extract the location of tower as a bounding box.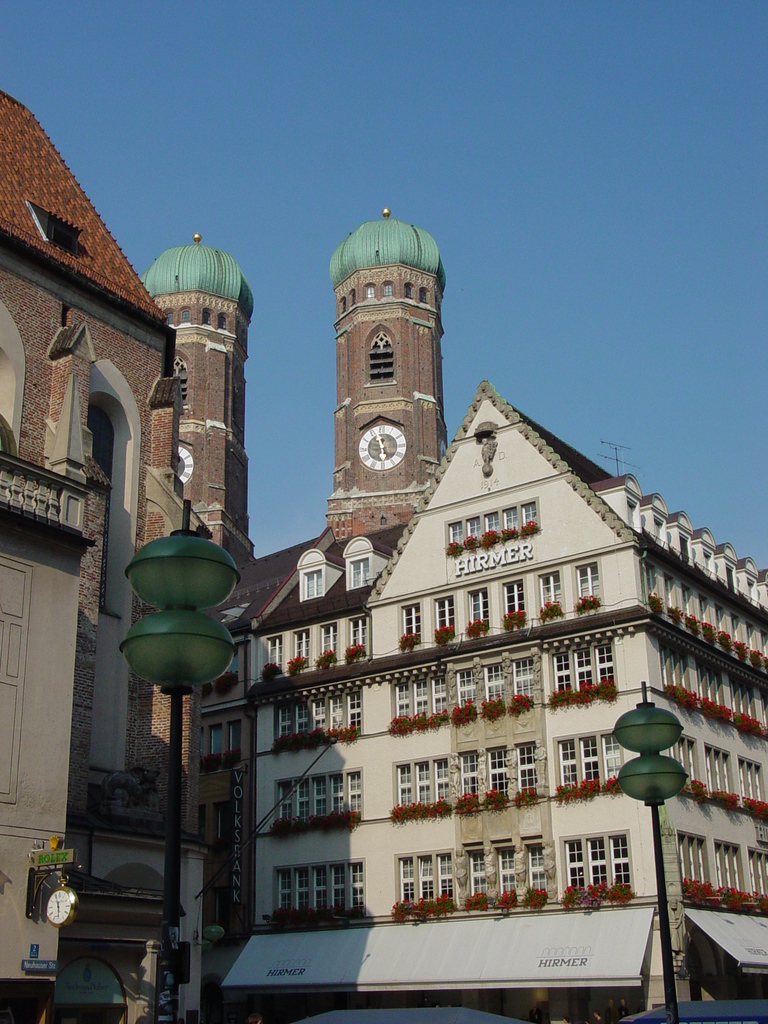
[x1=140, y1=237, x2=245, y2=566].
